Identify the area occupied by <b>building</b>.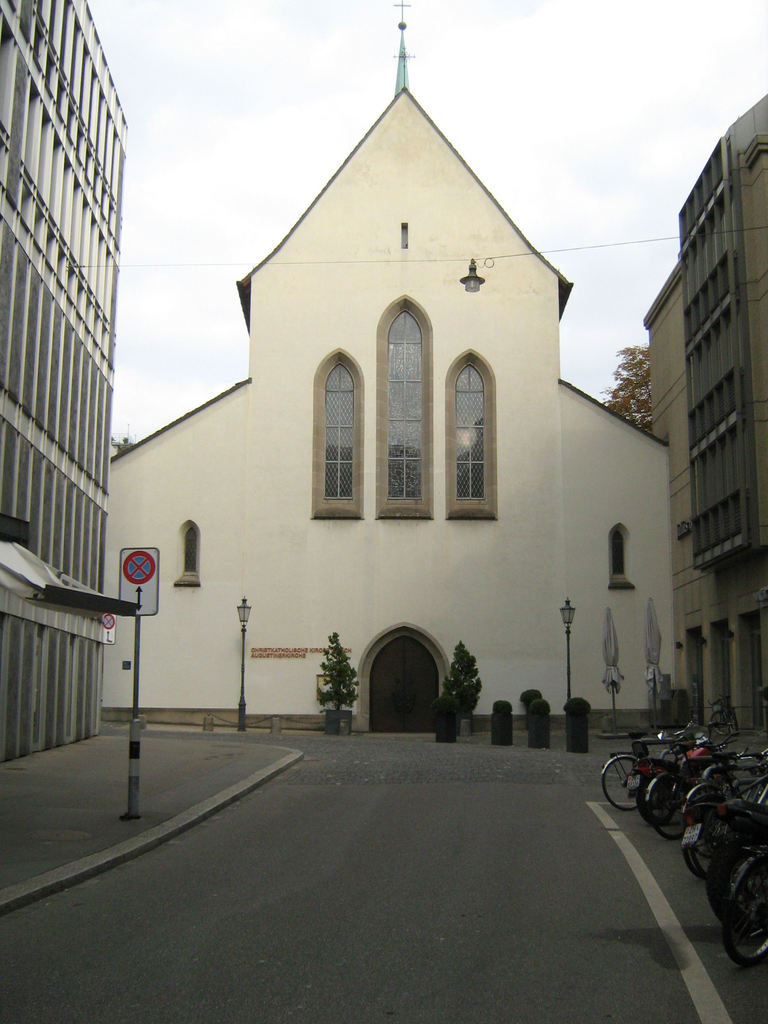
Area: BBox(111, 6, 669, 732).
